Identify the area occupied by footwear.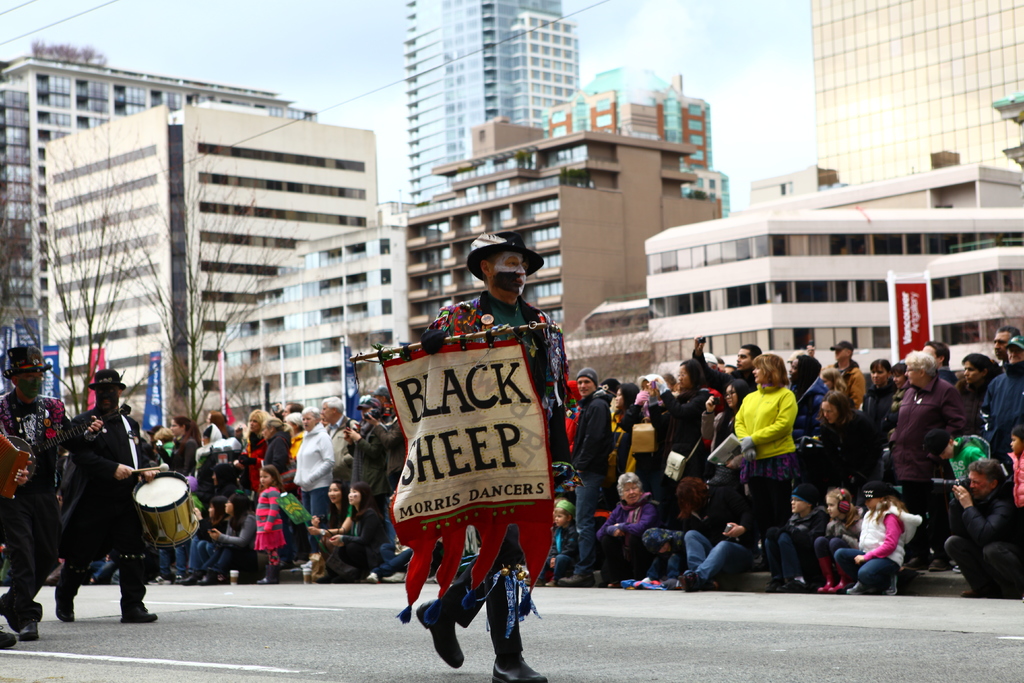
Area: rect(0, 627, 15, 651).
